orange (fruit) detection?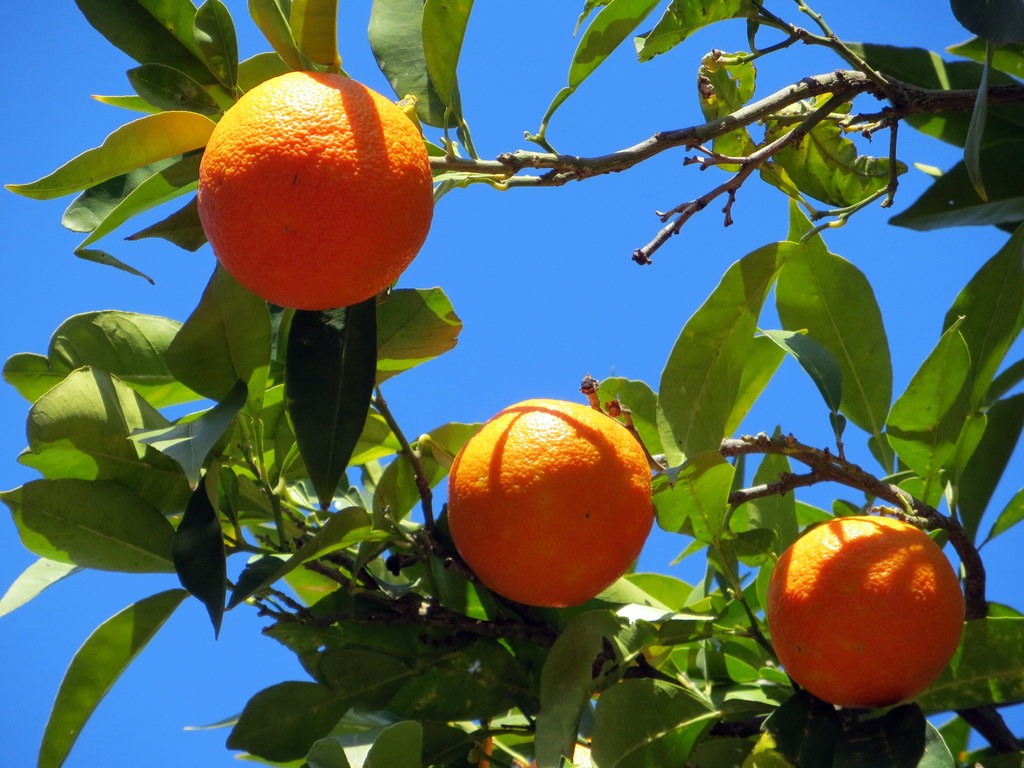
{"x1": 195, "y1": 69, "x2": 433, "y2": 311}
